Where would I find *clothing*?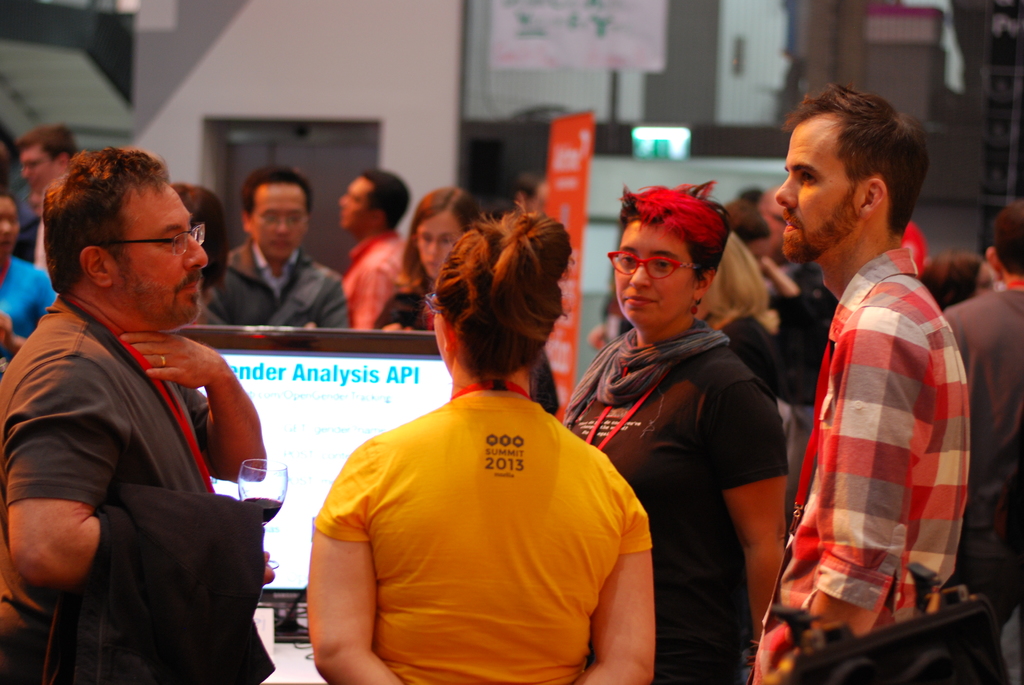
At (772, 169, 964, 667).
